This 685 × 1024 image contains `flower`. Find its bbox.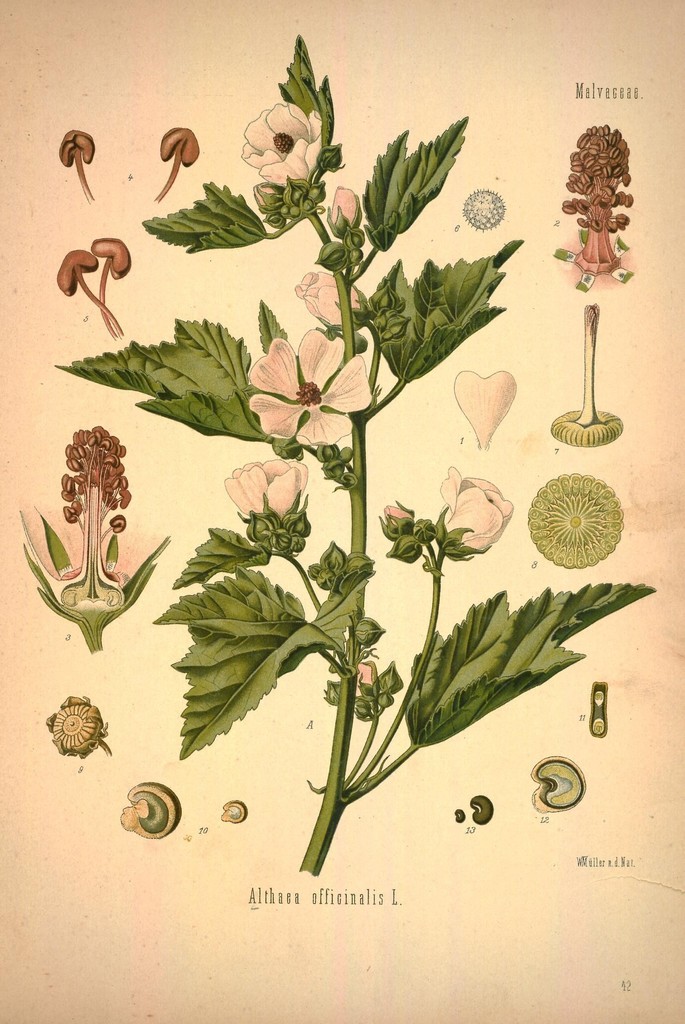
{"x1": 428, "y1": 463, "x2": 510, "y2": 563}.
